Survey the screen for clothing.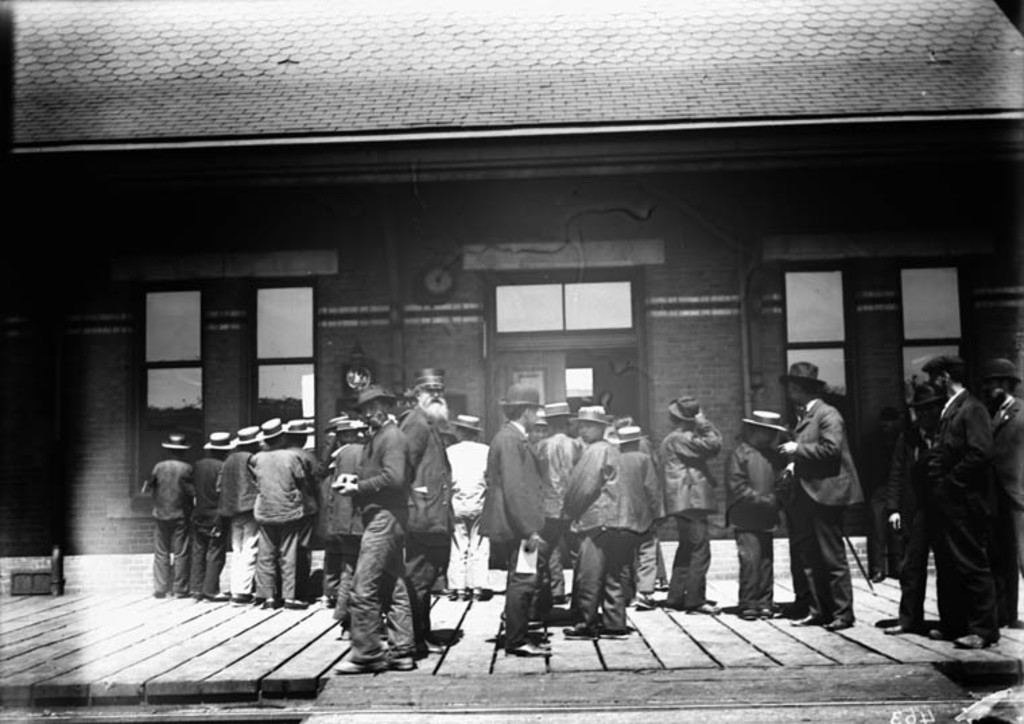
Survey found: 777, 395, 864, 623.
